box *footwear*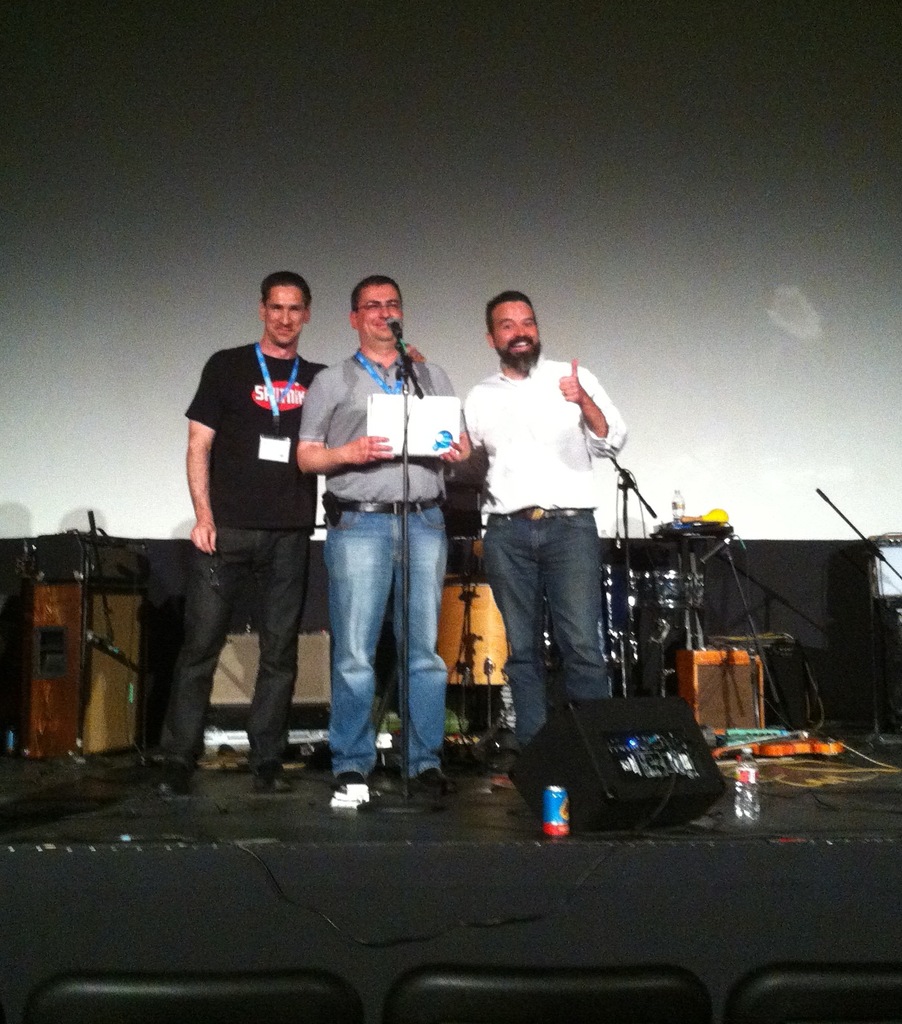
left=330, top=772, right=374, bottom=808
